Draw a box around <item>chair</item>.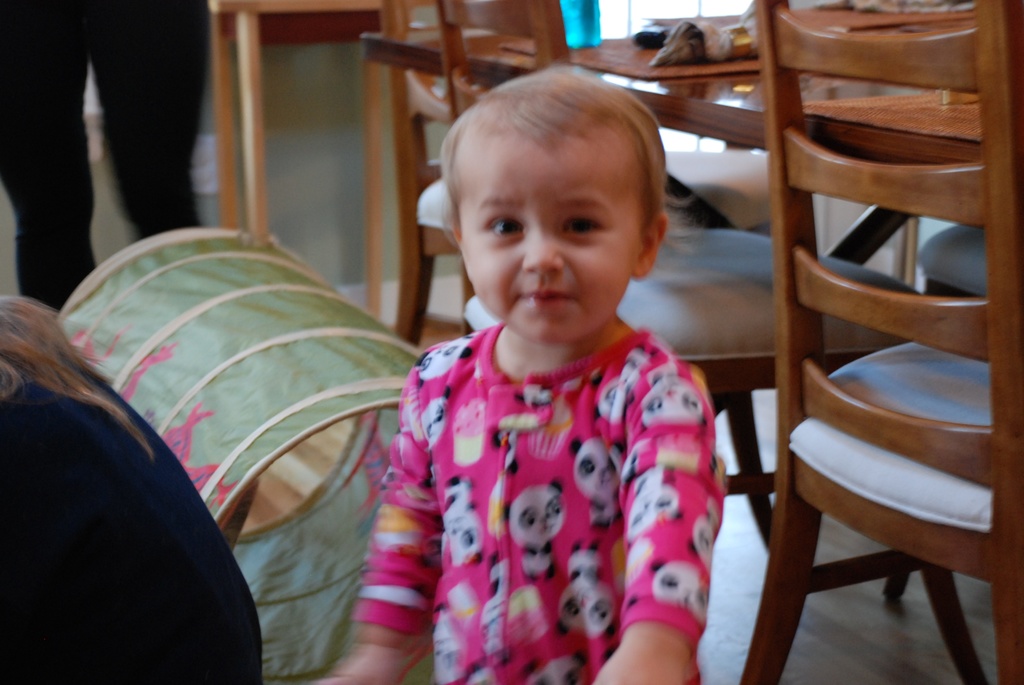
378, 0, 774, 555.
